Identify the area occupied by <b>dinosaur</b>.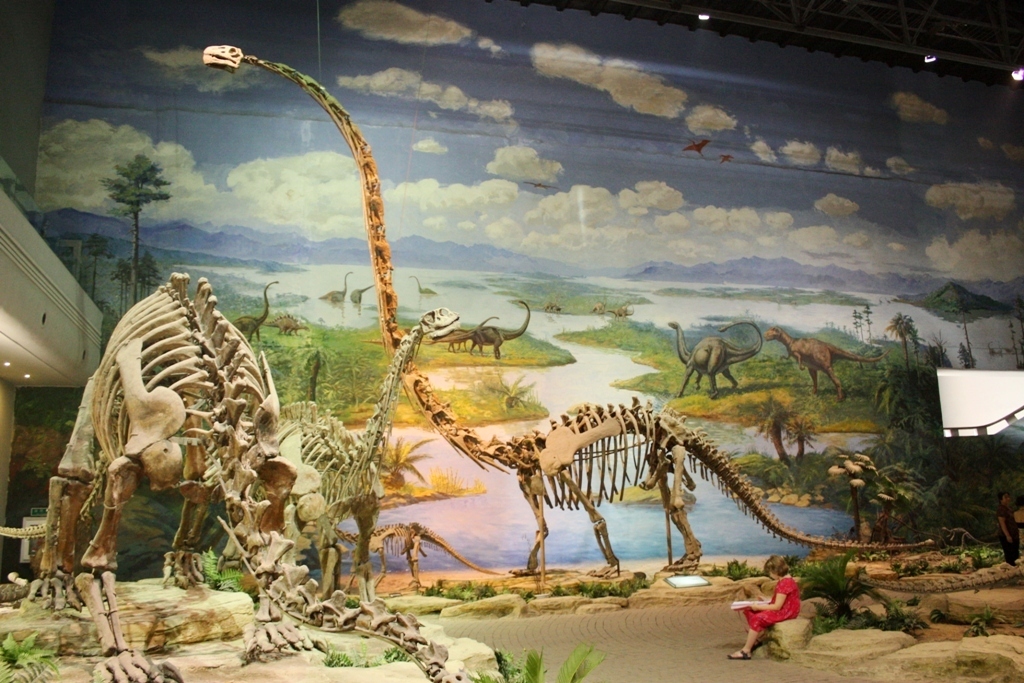
Area: 403/278/438/291.
